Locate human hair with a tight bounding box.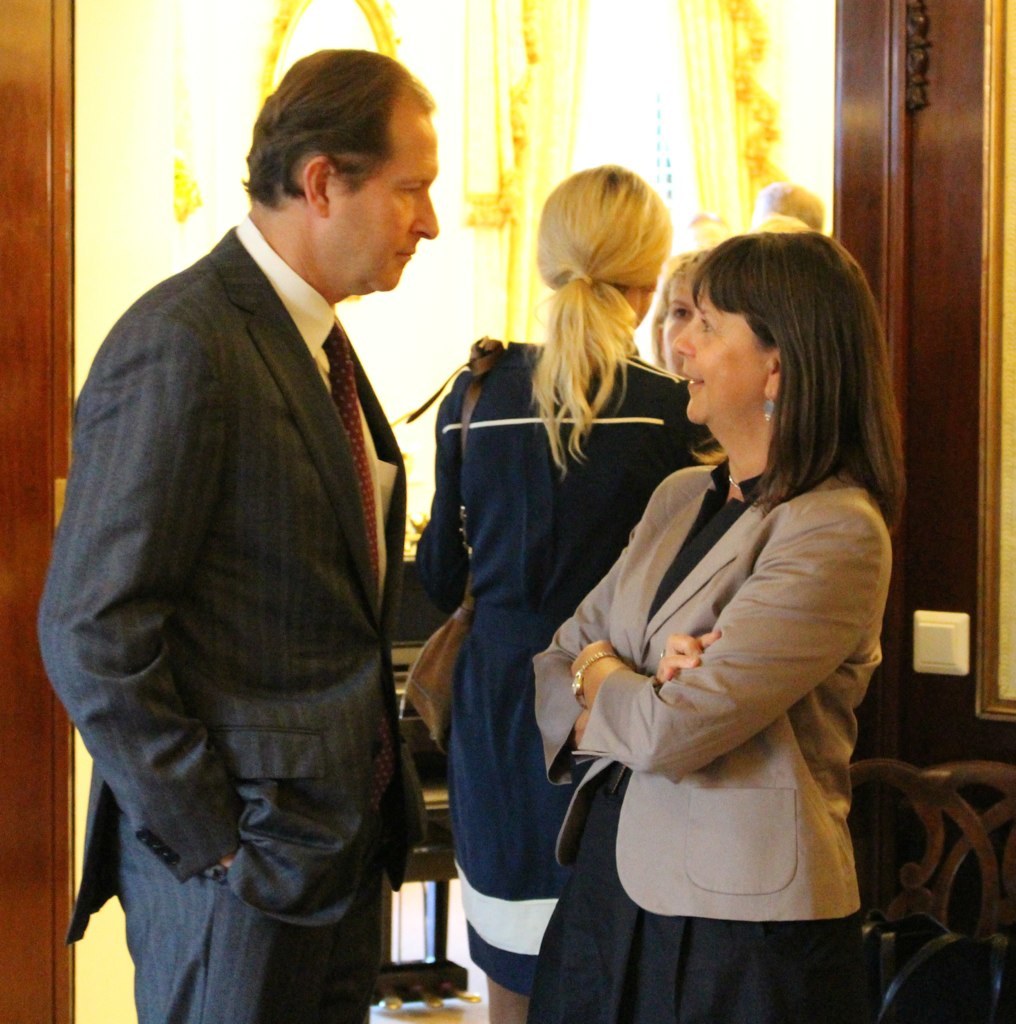
pyautogui.locateOnScreen(240, 50, 433, 213).
